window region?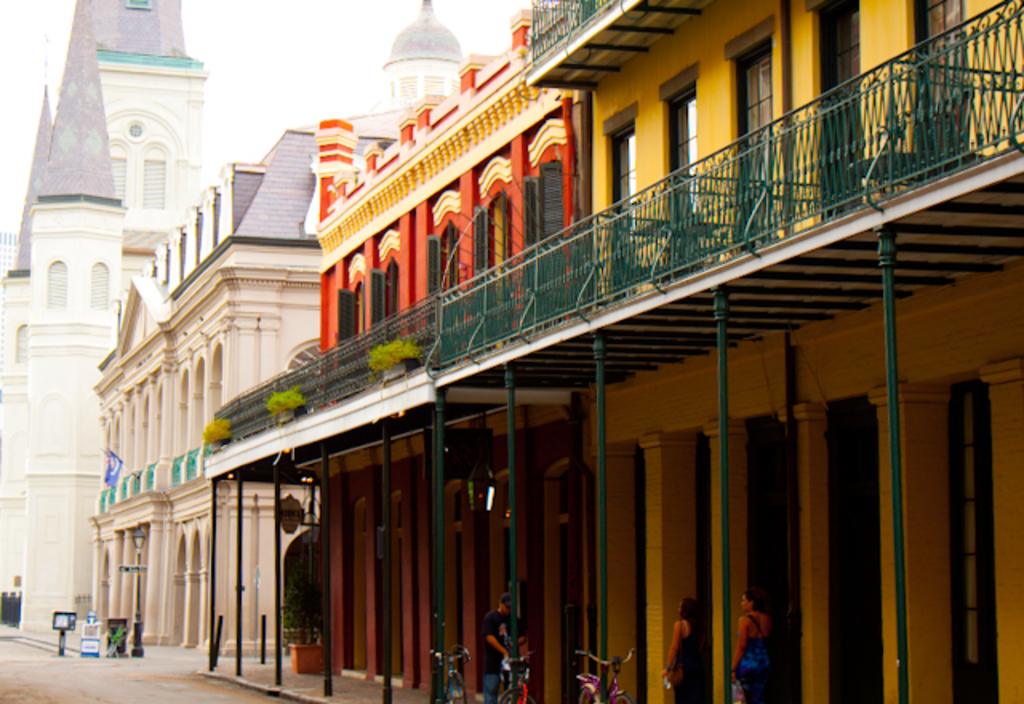
(605, 120, 640, 261)
